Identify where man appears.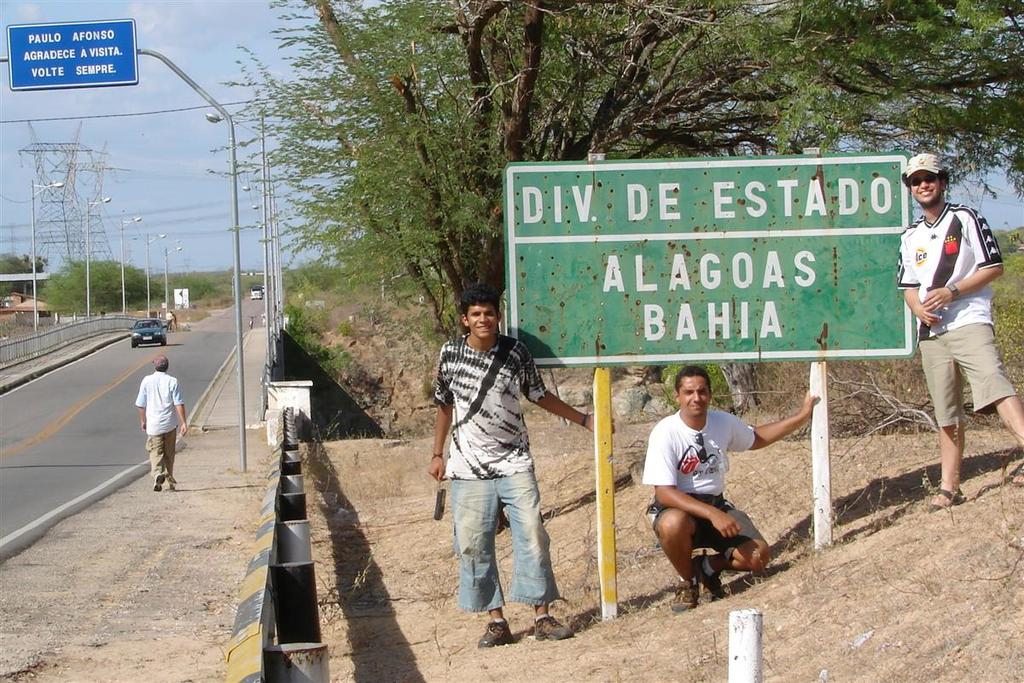
Appears at locate(141, 348, 191, 493).
